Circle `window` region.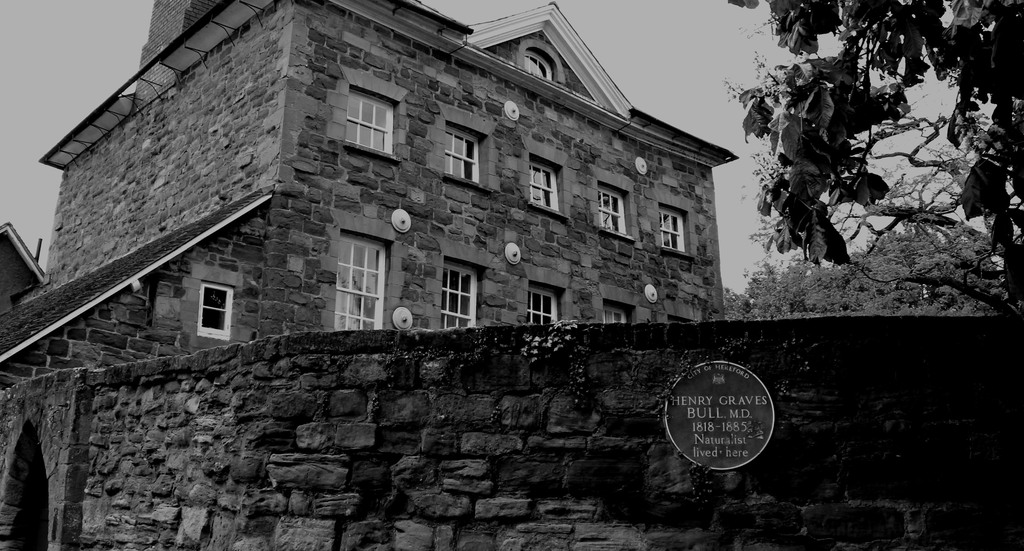
Region: rect(598, 181, 628, 236).
